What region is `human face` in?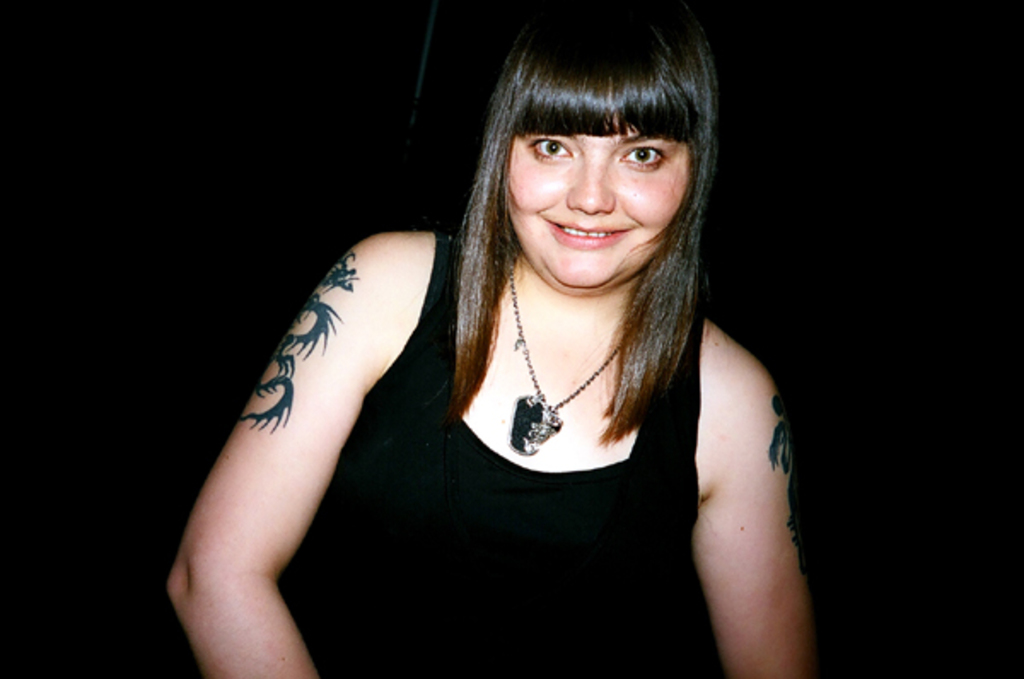
crop(497, 111, 700, 290).
